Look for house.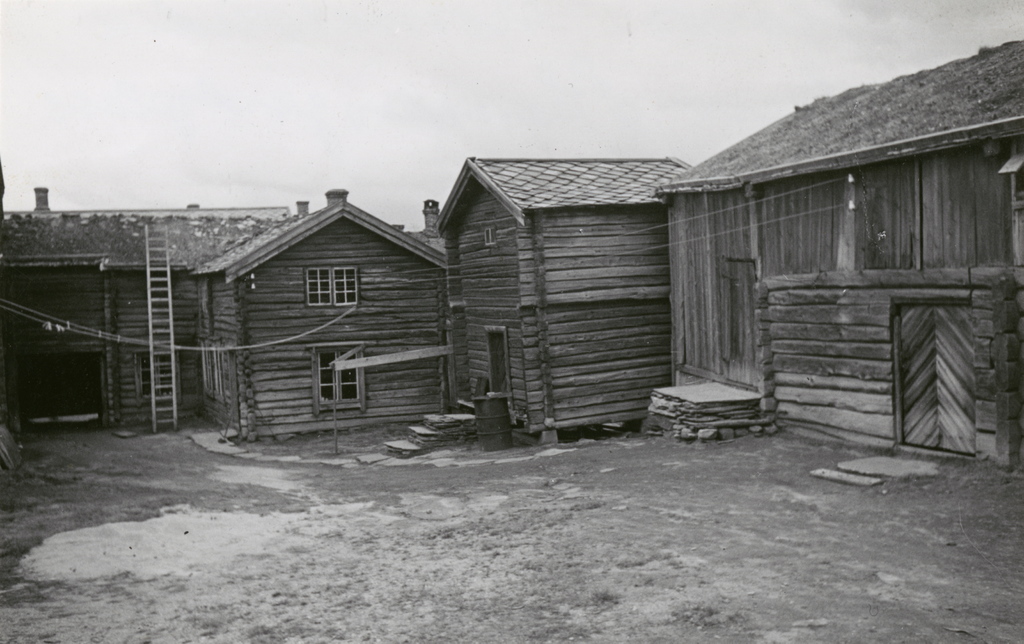
Found: {"left": 430, "top": 149, "right": 699, "bottom": 453}.
